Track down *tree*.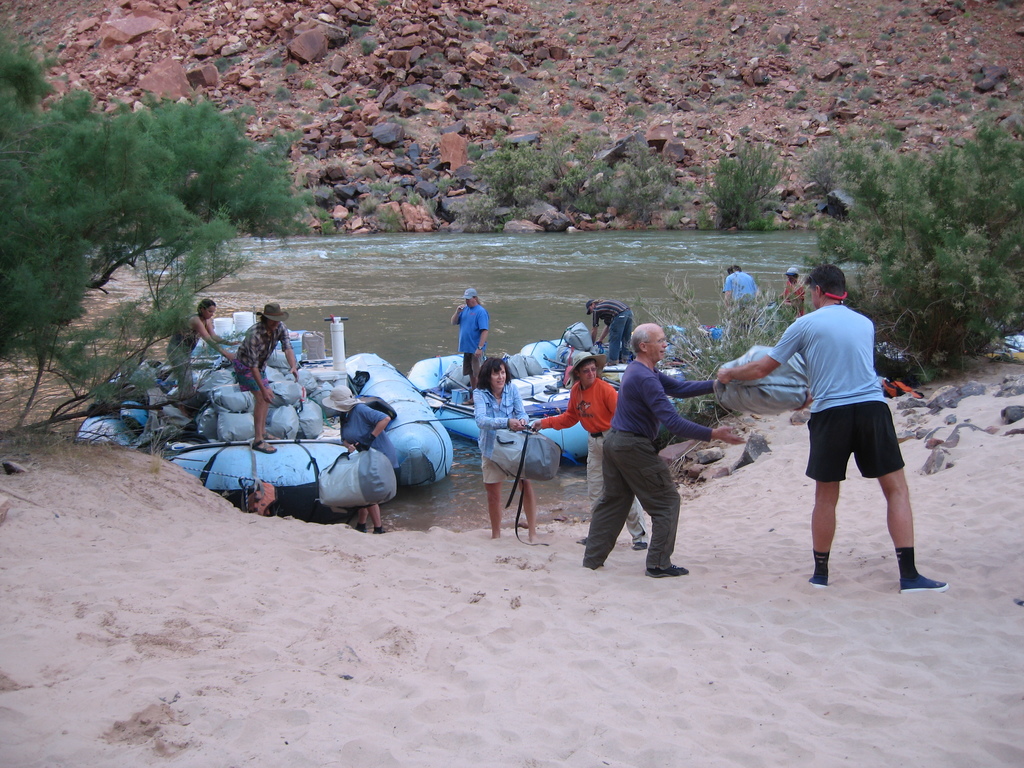
Tracked to crop(628, 107, 1023, 491).
